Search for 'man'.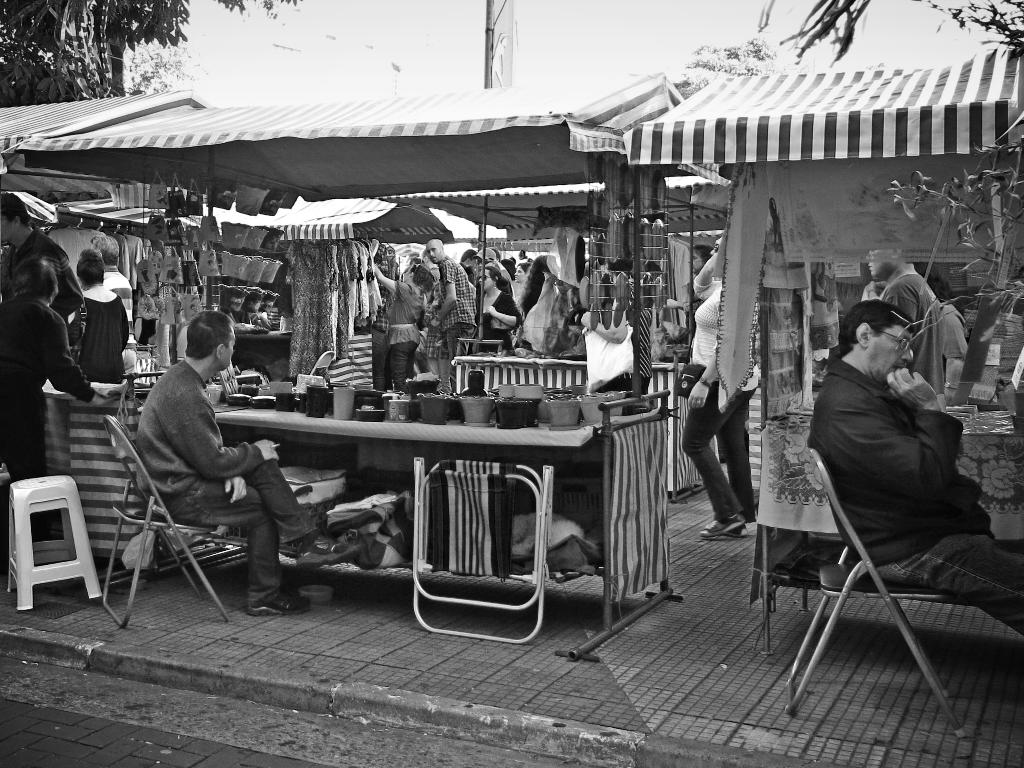
Found at l=422, t=237, r=477, b=396.
